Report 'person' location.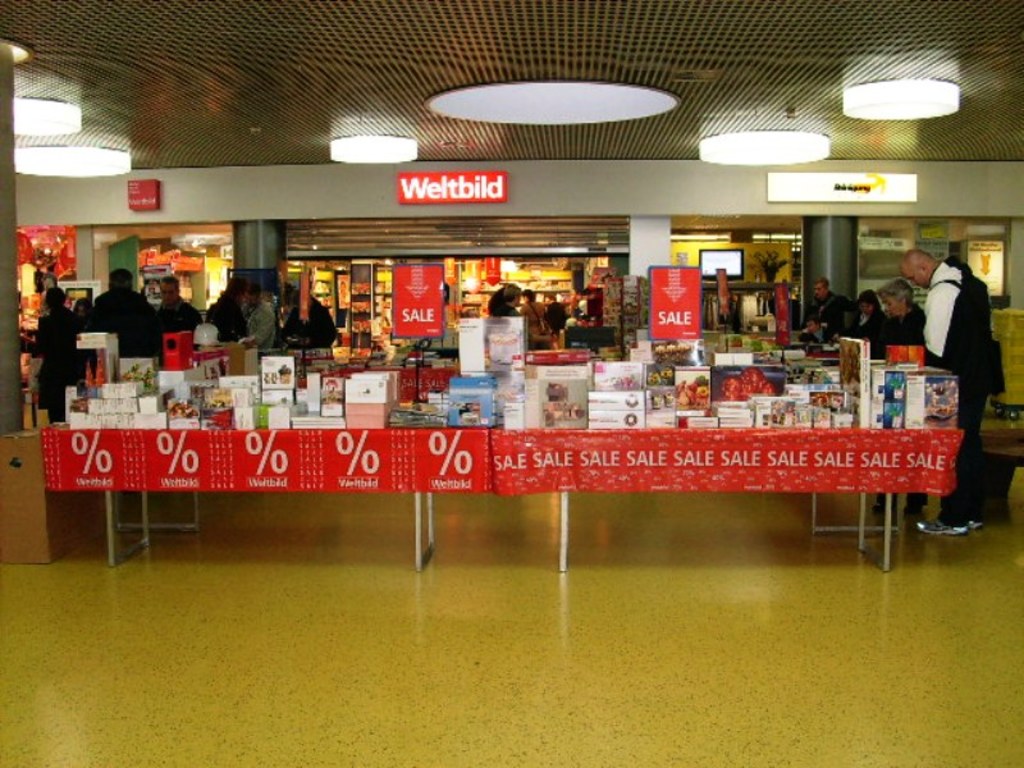
Report: box(804, 270, 844, 335).
